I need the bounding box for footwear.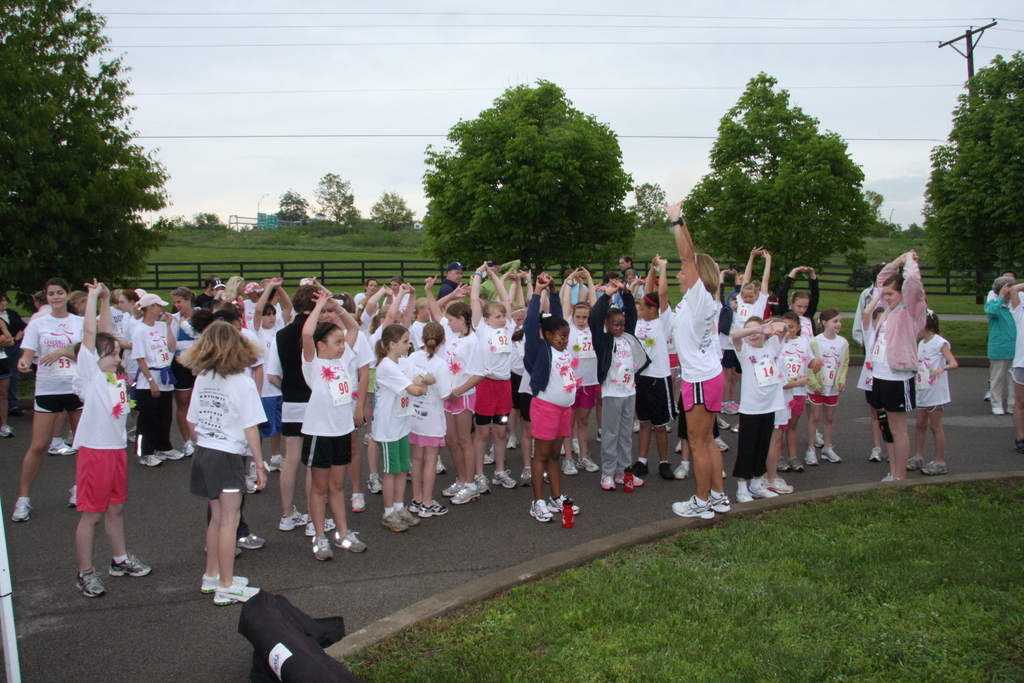
Here it is: (x1=709, y1=488, x2=733, y2=513).
